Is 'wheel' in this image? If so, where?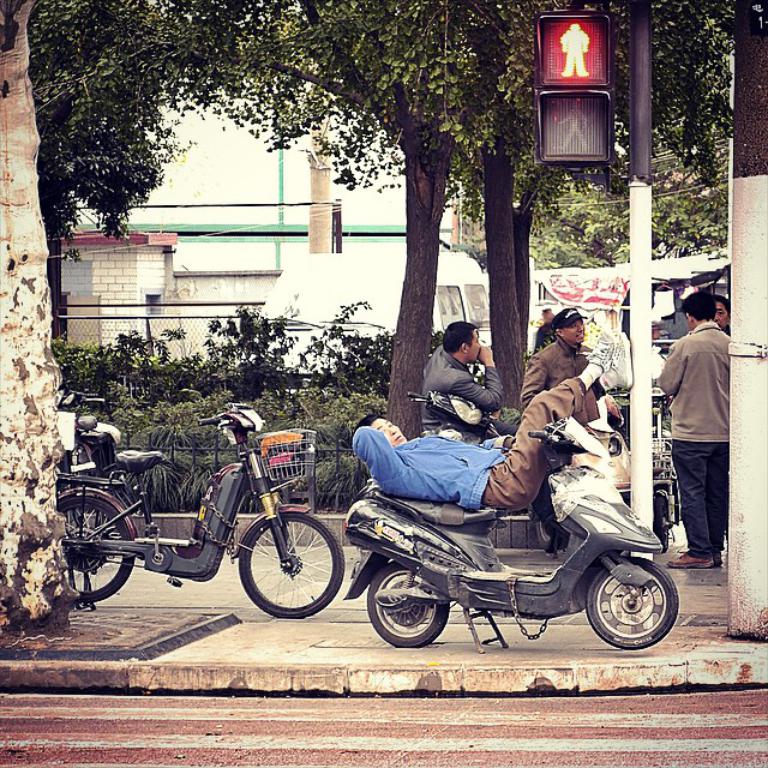
Yes, at {"x1": 377, "y1": 571, "x2": 461, "y2": 654}.
